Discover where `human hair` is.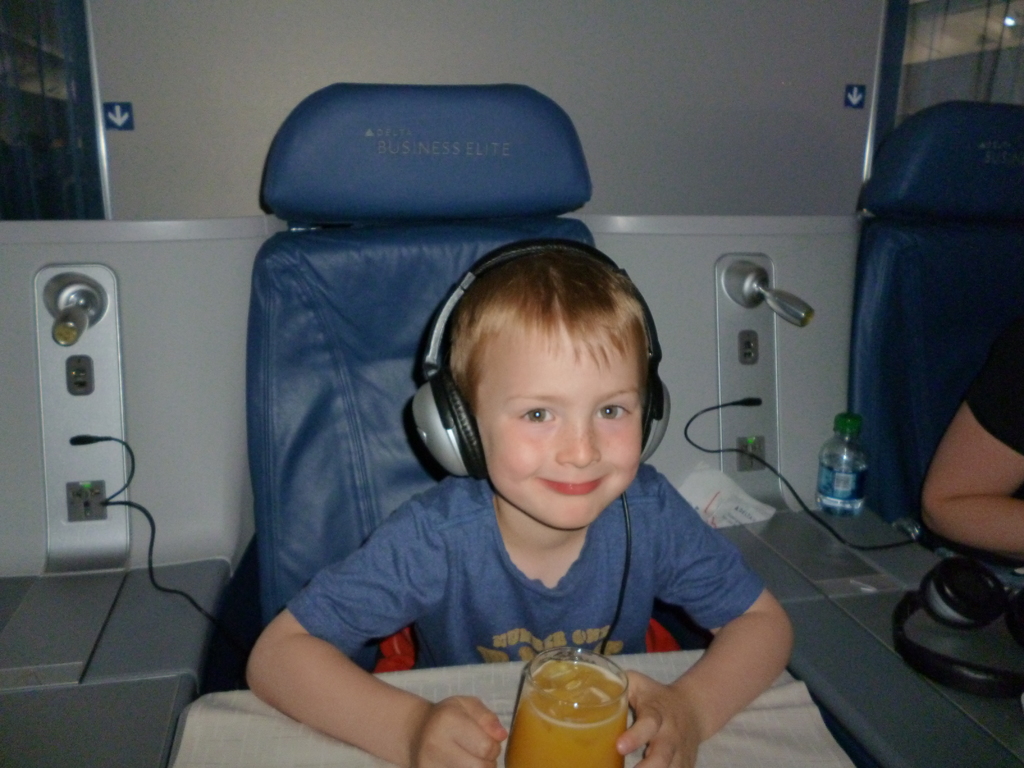
Discovered at 424:249:662:470.
